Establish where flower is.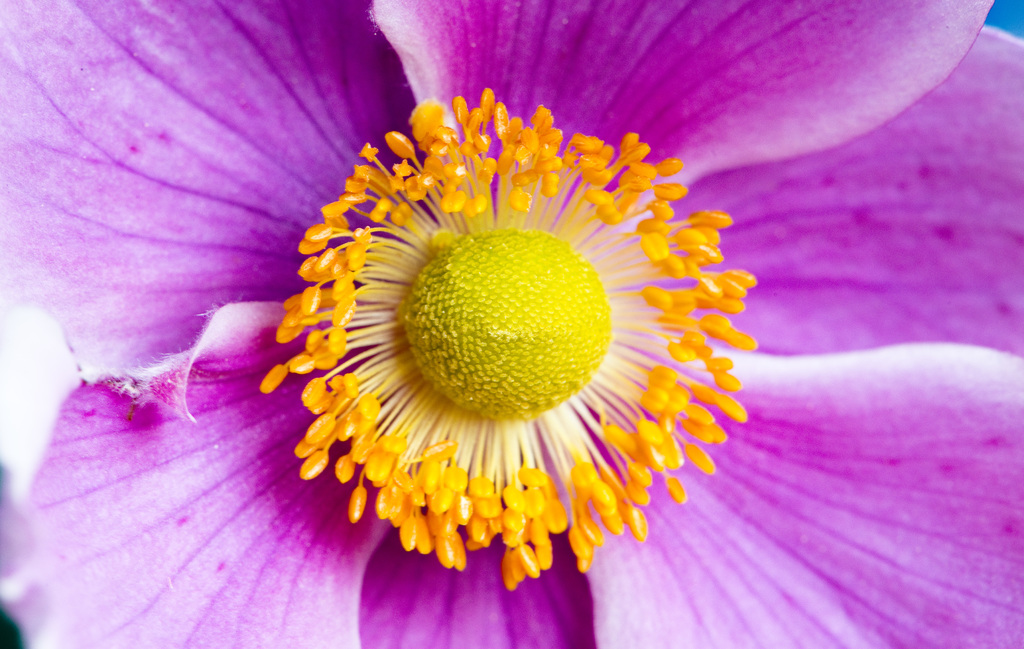
Established at [left=0, top=0, right=1023, bottom=646].
